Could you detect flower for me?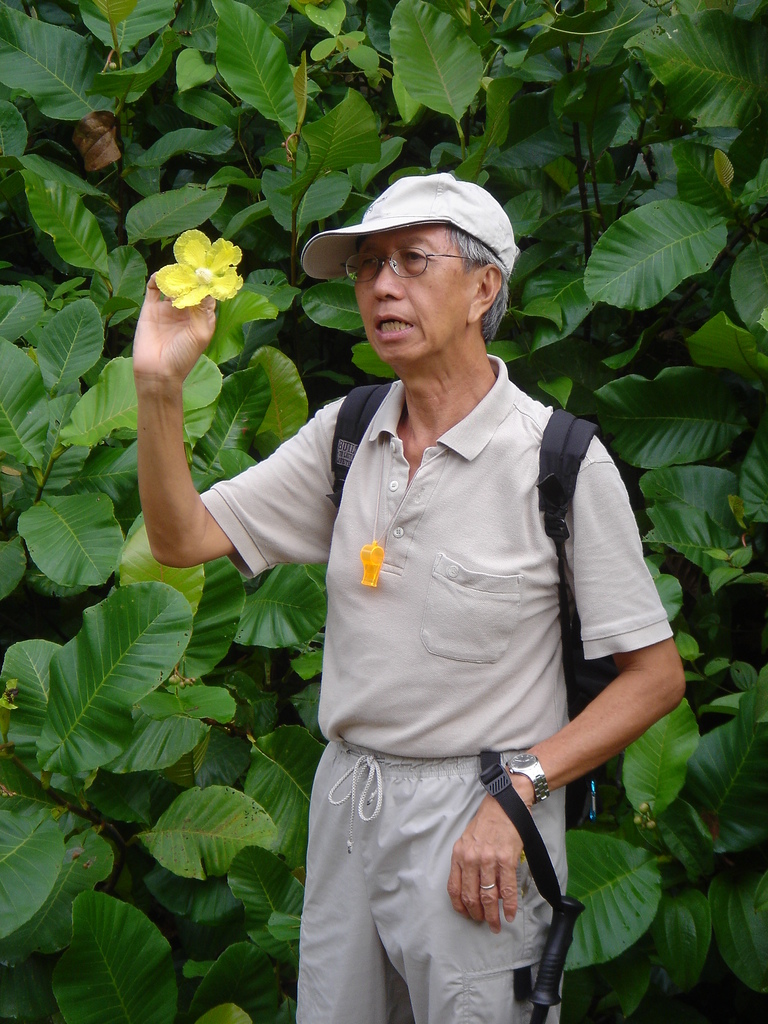
Detection result: rect(143, 215, 244, 303).
